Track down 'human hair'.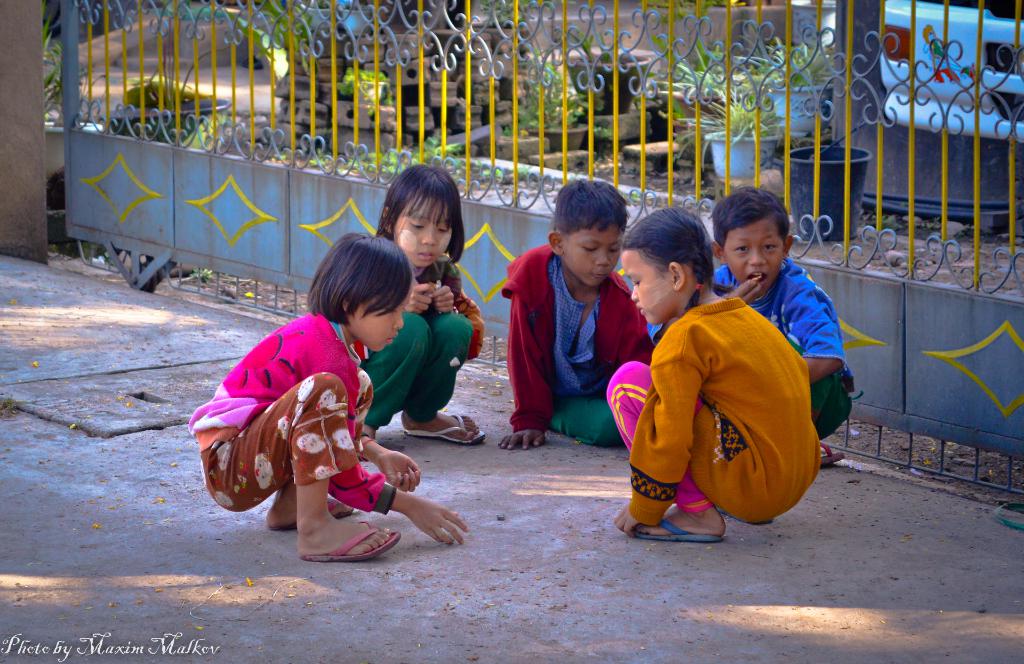
Tracked to locate(710, 183, 791, 248).
